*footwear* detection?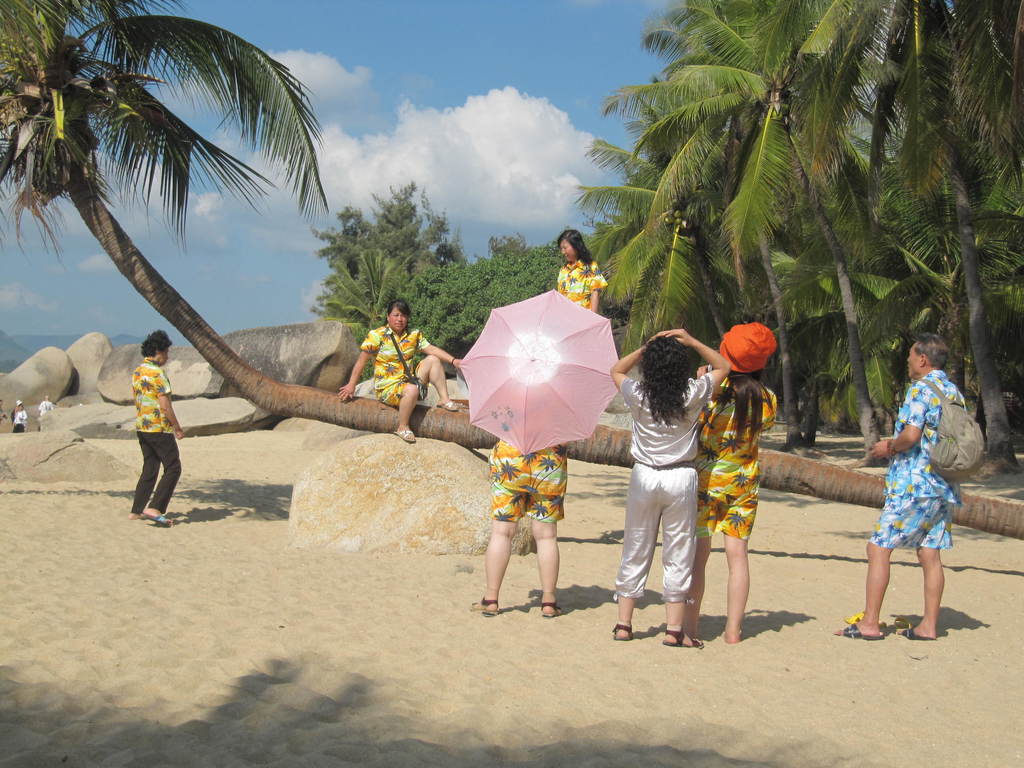
Rect(664, 630, 703, 650)
